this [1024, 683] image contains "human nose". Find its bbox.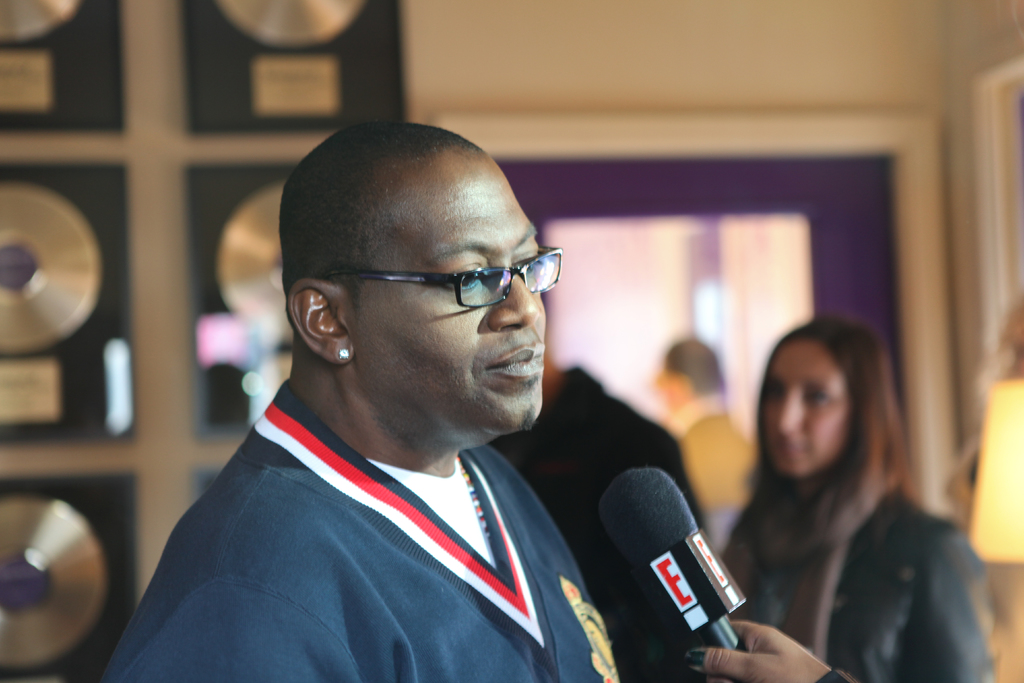
{"x1": 779, "y1": 391, "x2": 804, "y2": 433}.
